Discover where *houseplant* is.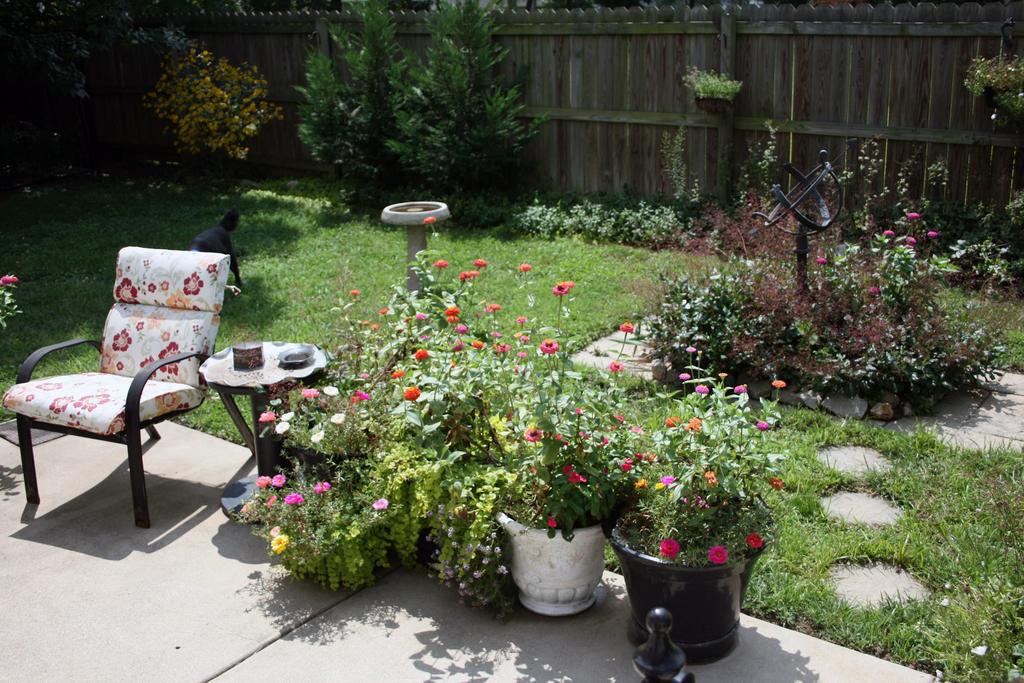
Discovered at l=225, t=441, r=403, b=587.
